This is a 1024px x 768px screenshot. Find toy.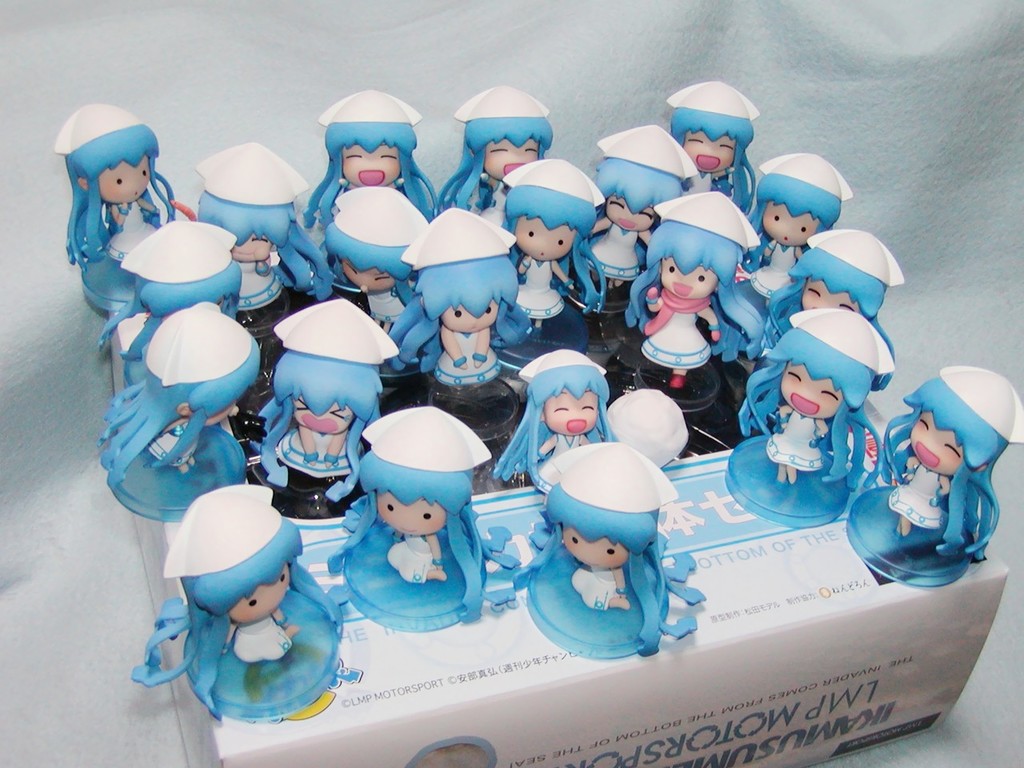
Bounding box: 193 146 334 313.
